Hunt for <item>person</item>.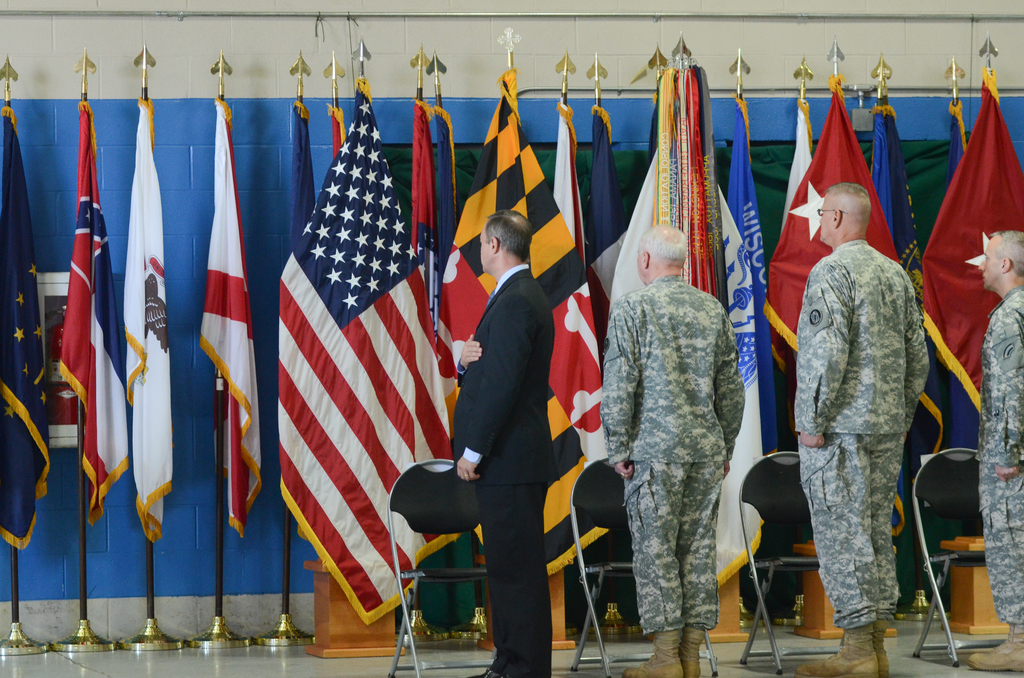
Hunted down at region(453, 208, 559, 677).
